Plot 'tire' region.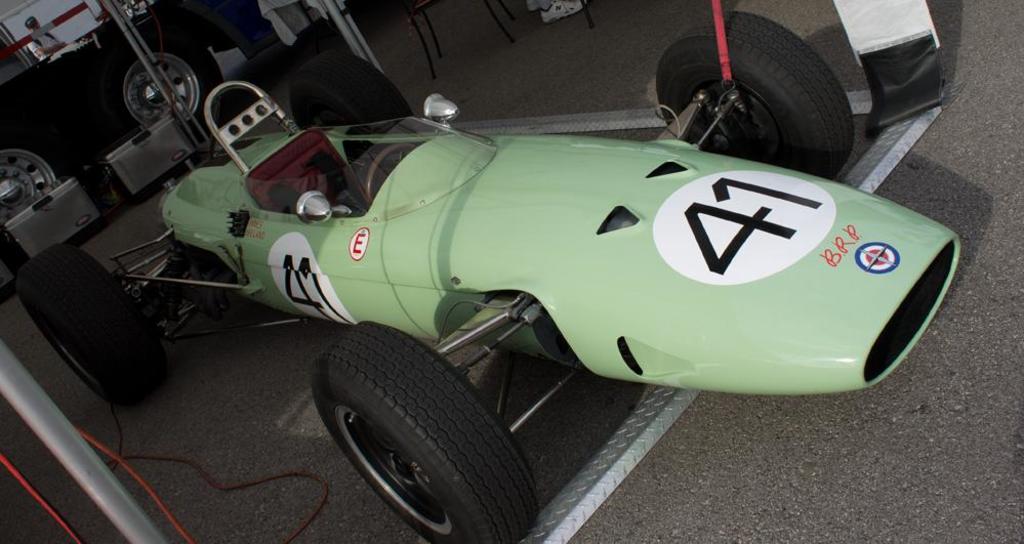
Plotted at (294,54,412,157).
